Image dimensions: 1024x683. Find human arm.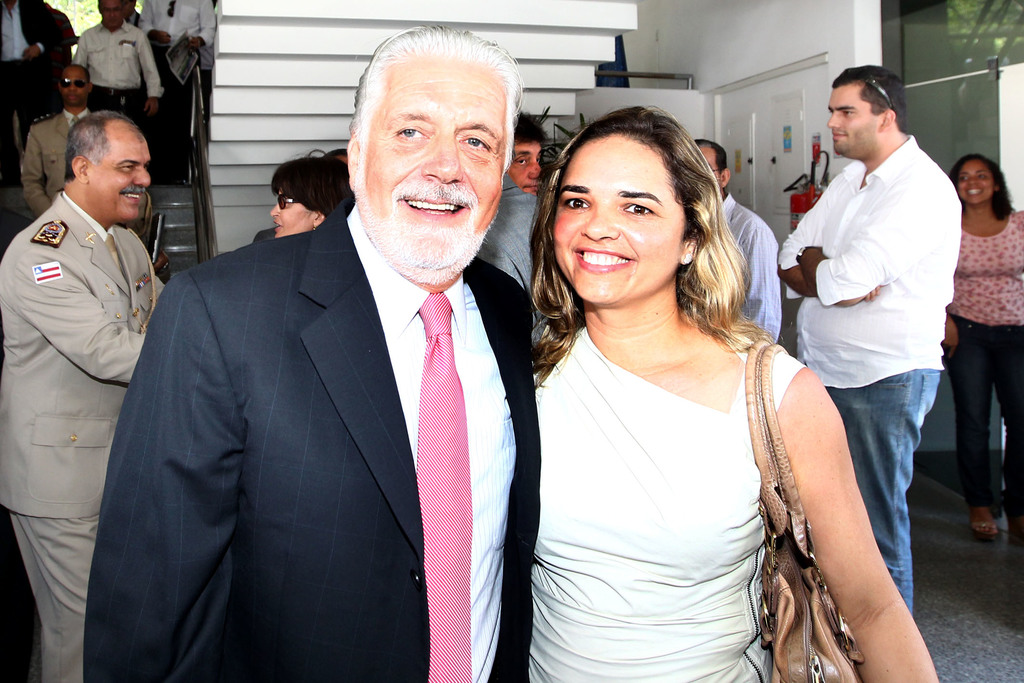
box(770, 210, 892, 303).
